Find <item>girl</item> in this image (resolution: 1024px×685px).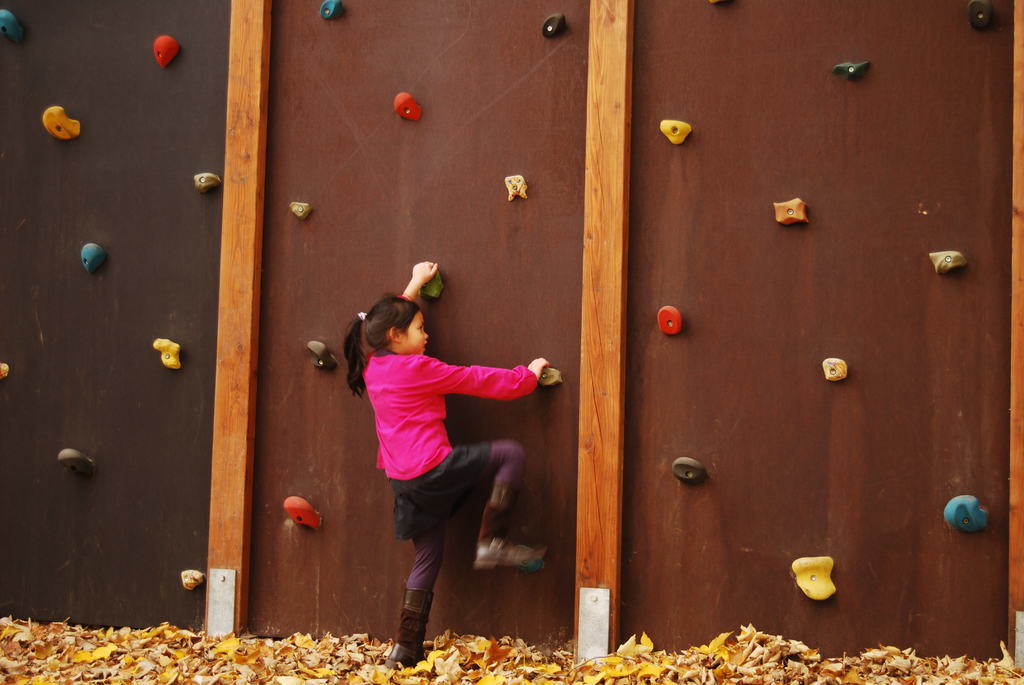
l=340, t=263, r=547, b=670.
